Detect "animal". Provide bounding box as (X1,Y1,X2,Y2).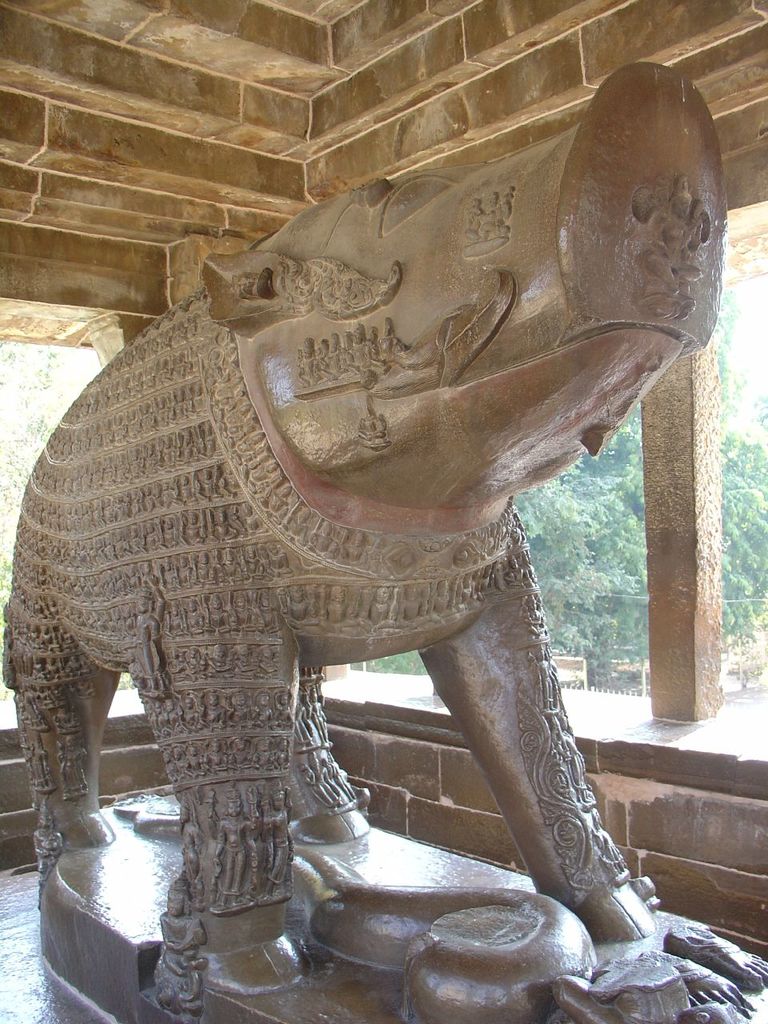
(14,54,760,1021).
